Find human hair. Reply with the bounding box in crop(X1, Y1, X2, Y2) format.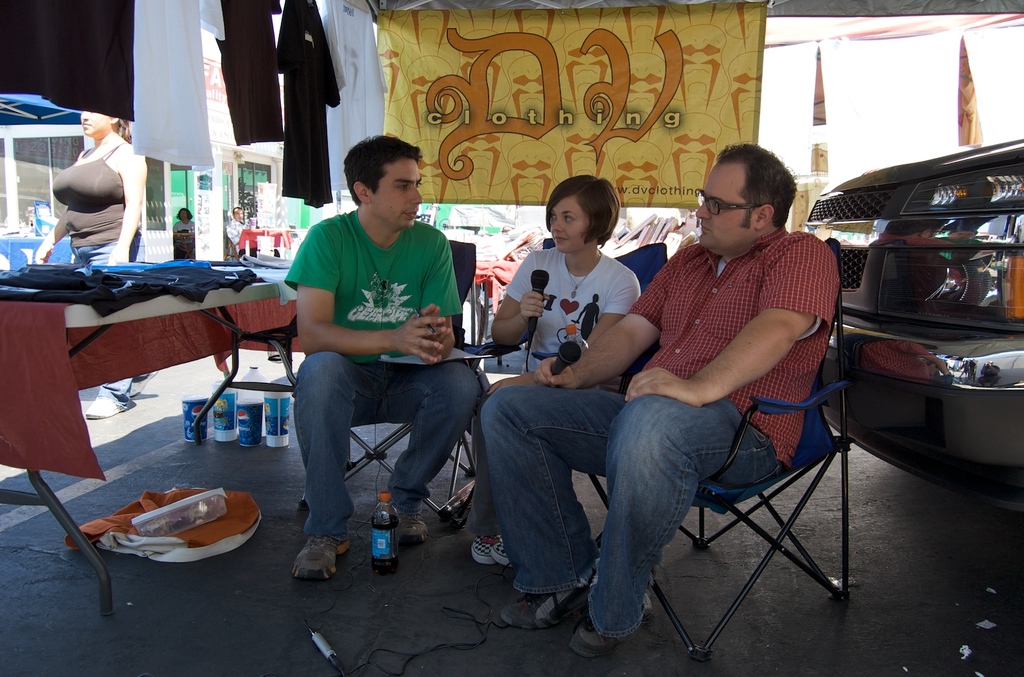
crop(545, 172, 620, 248).
